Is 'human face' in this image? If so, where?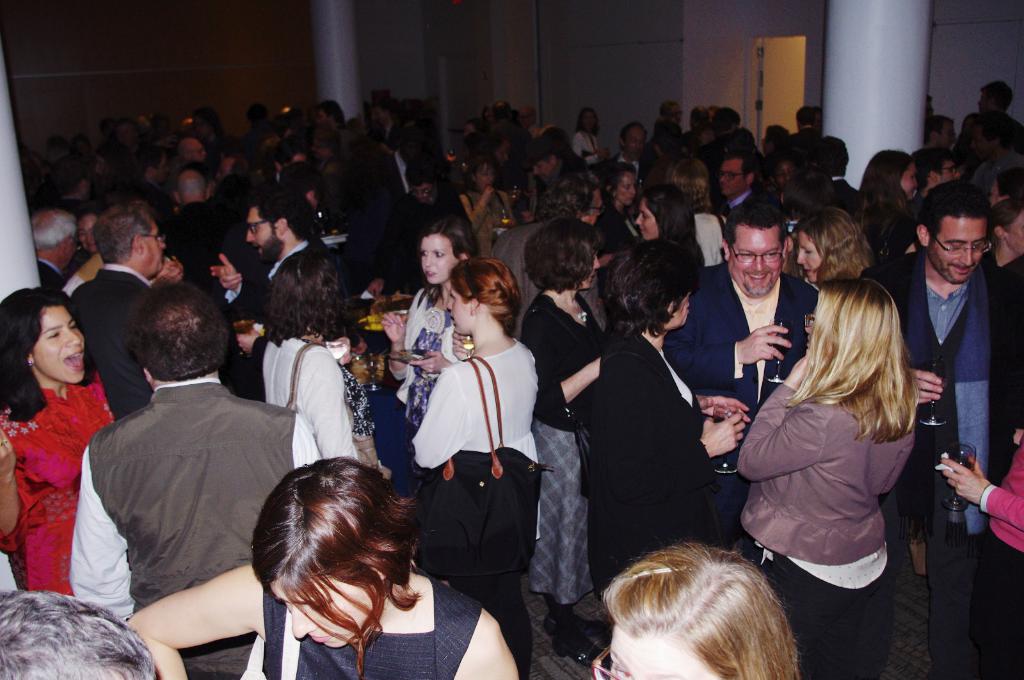
Yes, at bbox(727, 227, 794, 290).
